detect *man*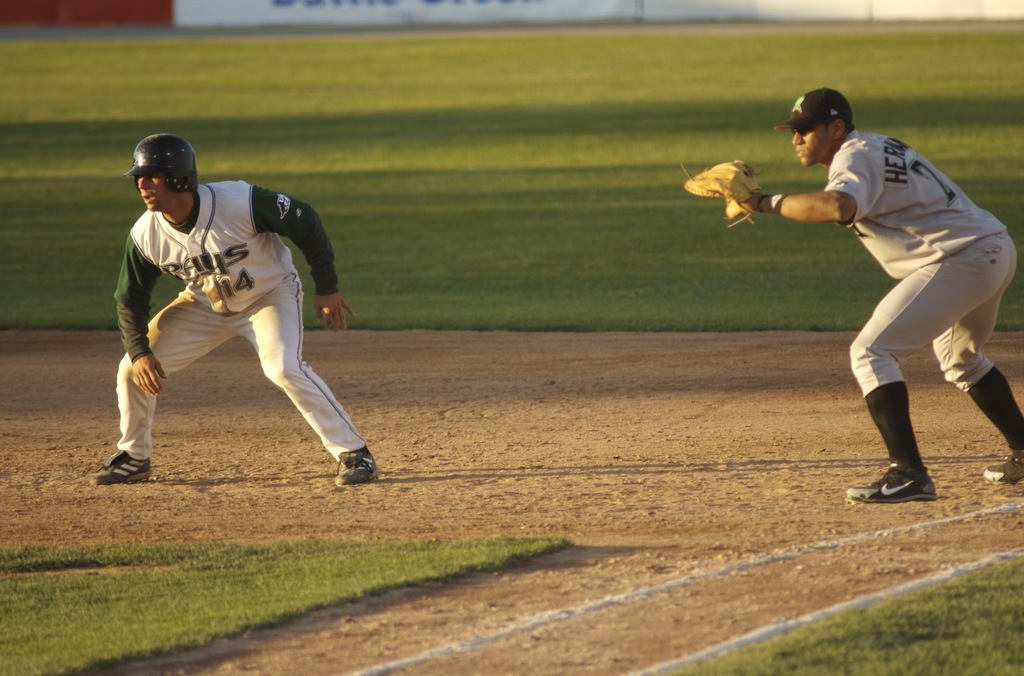
bbox=(685, 84, 1023, 499)
